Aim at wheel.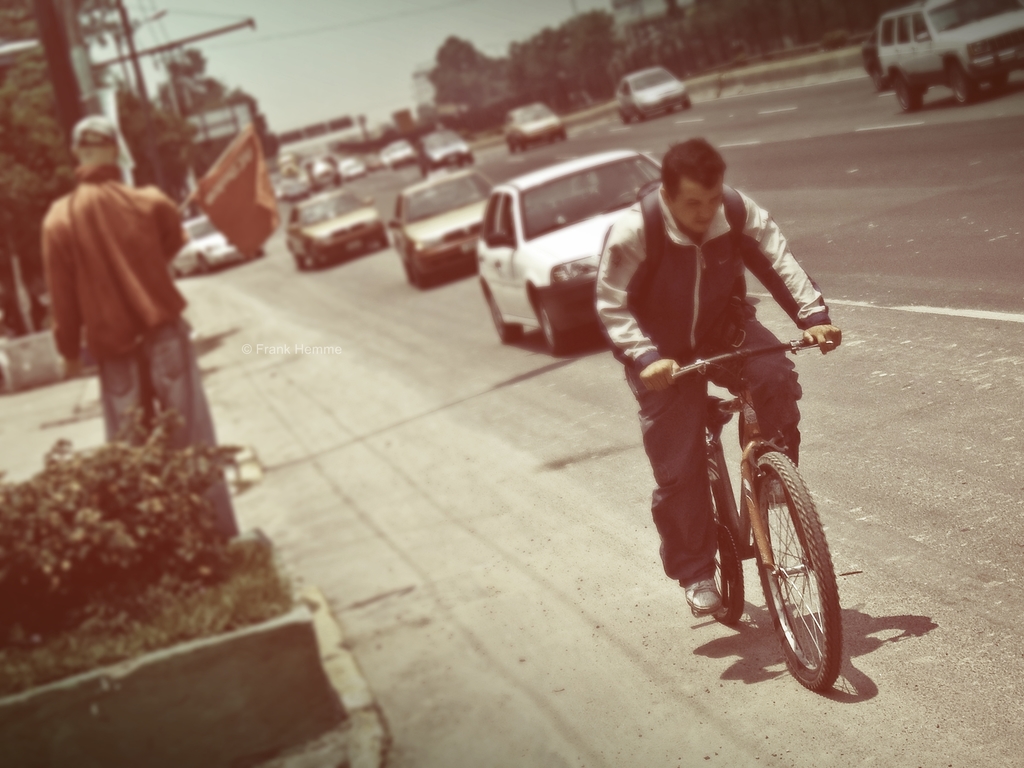
Aimed at Rect(293, 249, 307, 270).
